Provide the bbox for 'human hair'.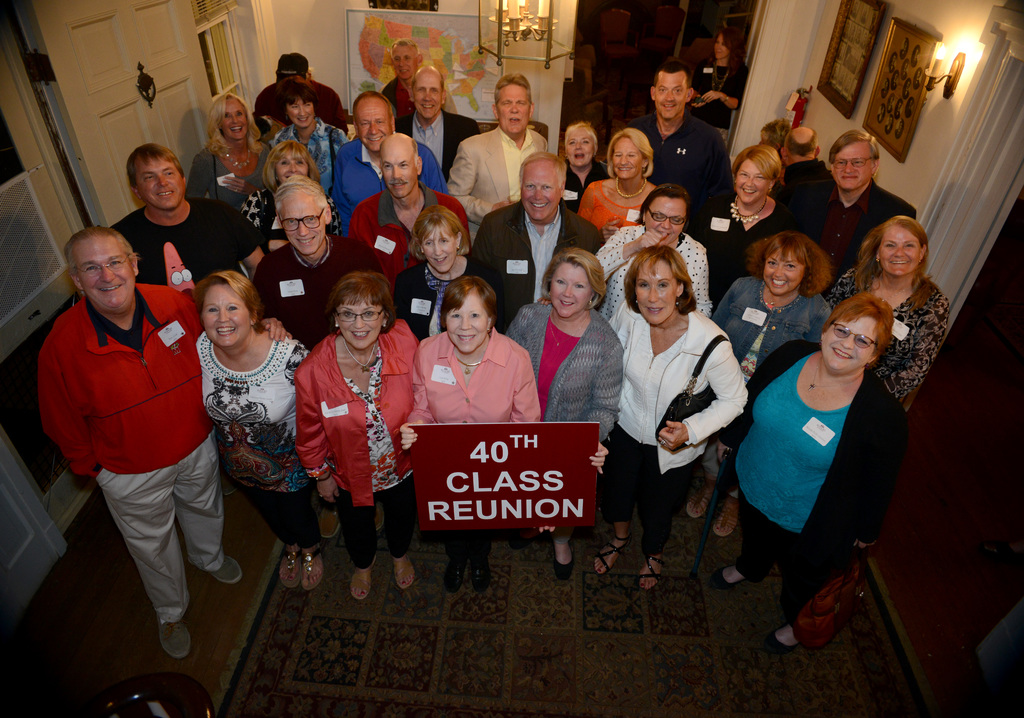
box(380, 127, 425, 199).
